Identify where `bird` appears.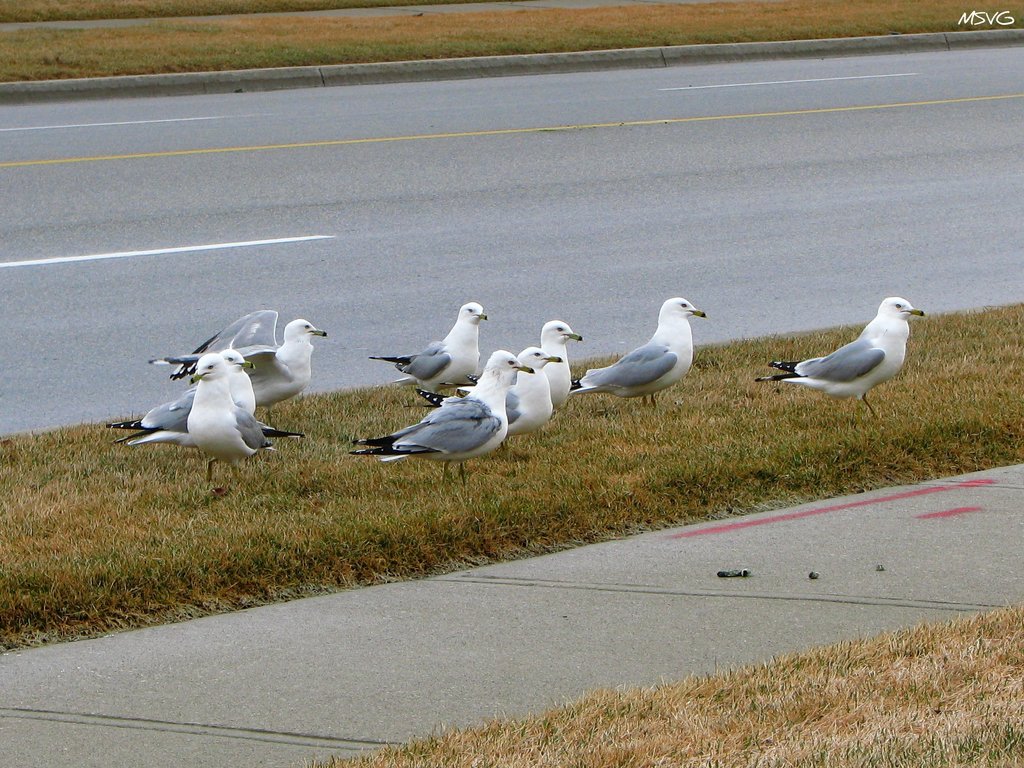
Appears at 444, 319, 584, 417.
